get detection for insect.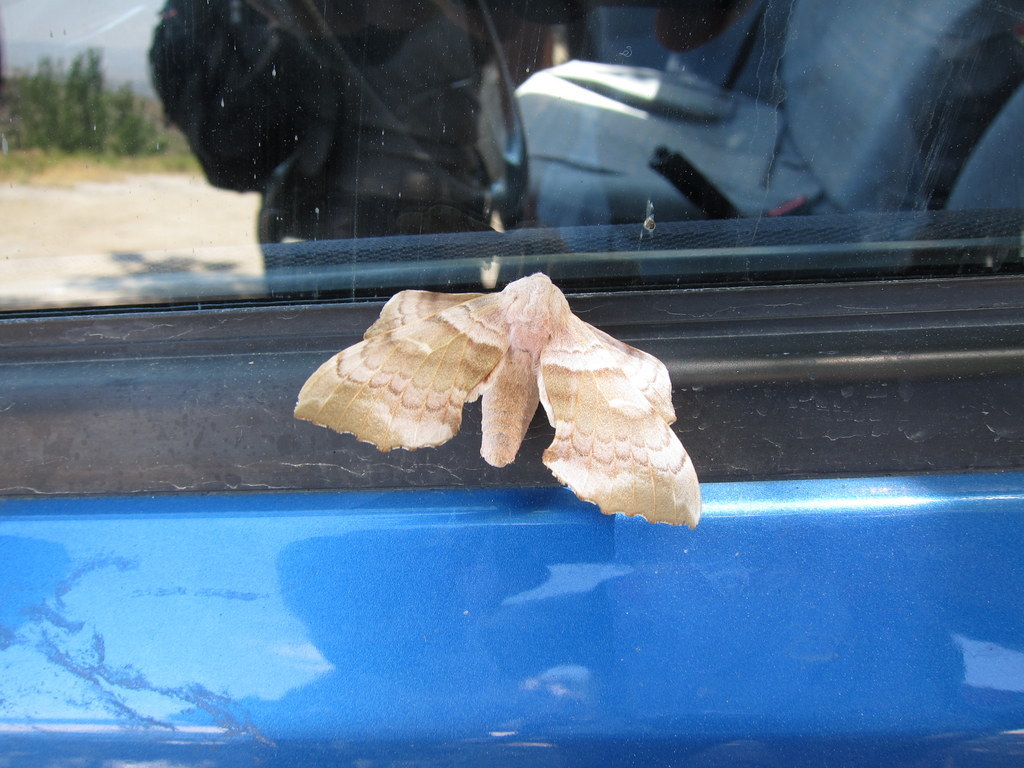
Detection: crop(293, 270, 703, 530).
